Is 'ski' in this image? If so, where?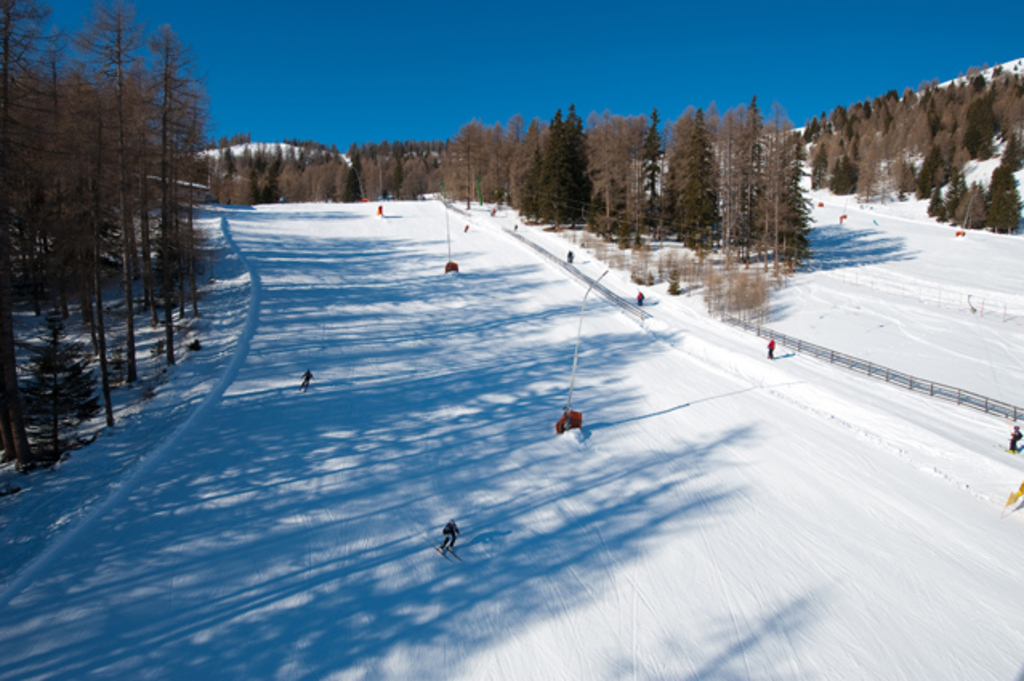
Yes, at box=[418, 534, 454, 566].
